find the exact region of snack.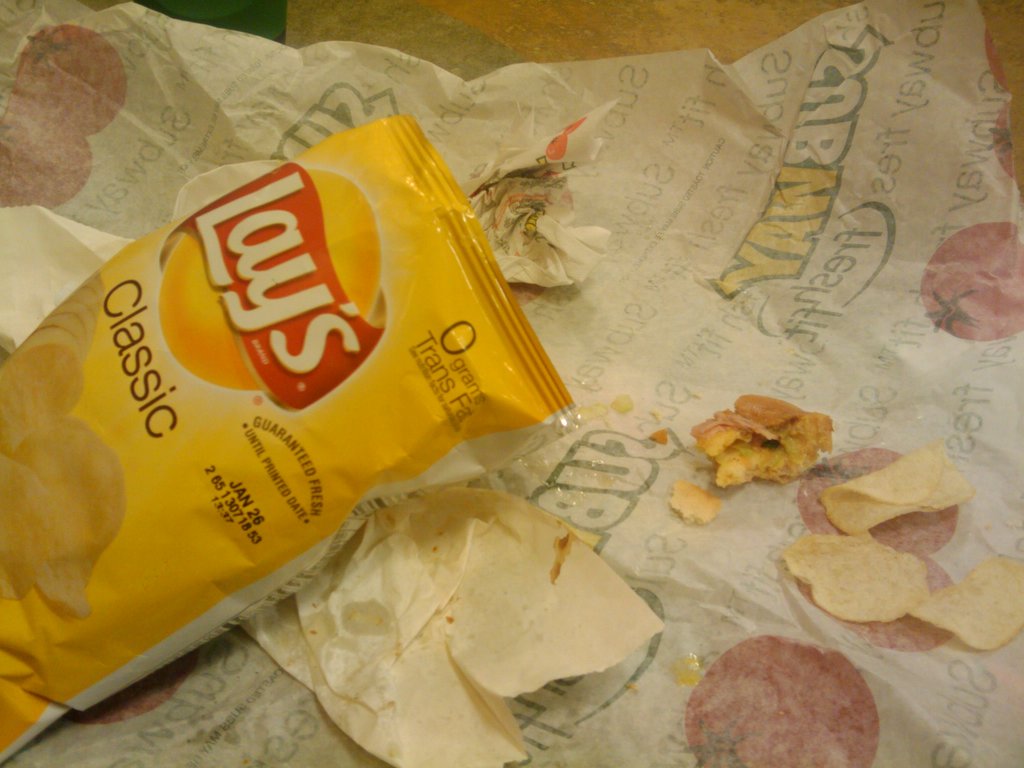
Exact region: detection(919, 559, 1023, 654).
